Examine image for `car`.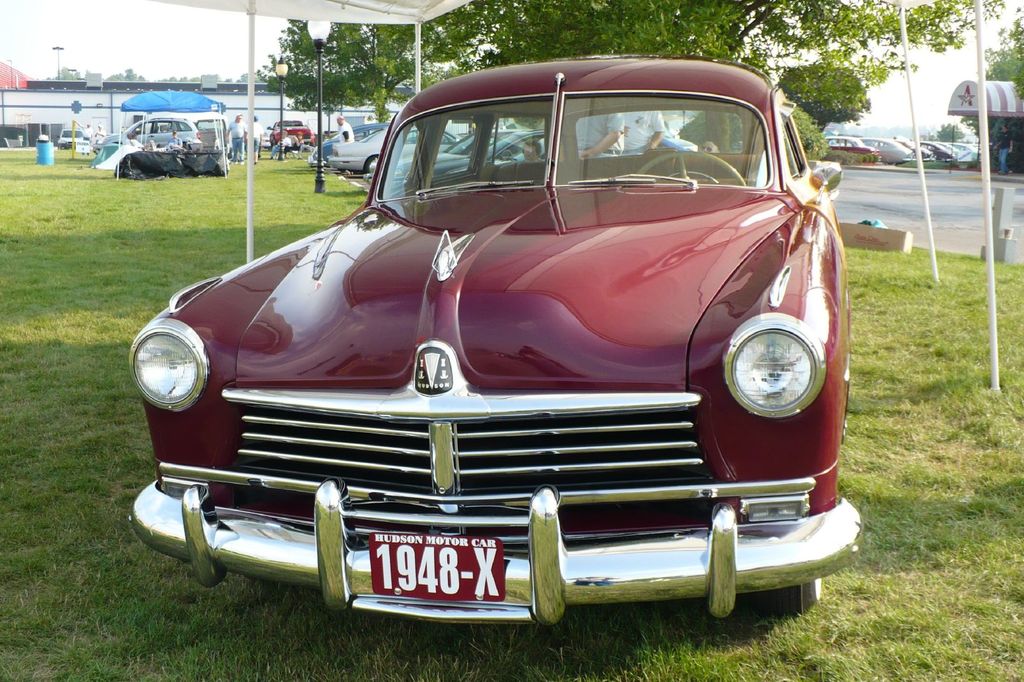
Examination result: {"x1": 867, "y1": 139, "x2": 913, "y2": 161}.
